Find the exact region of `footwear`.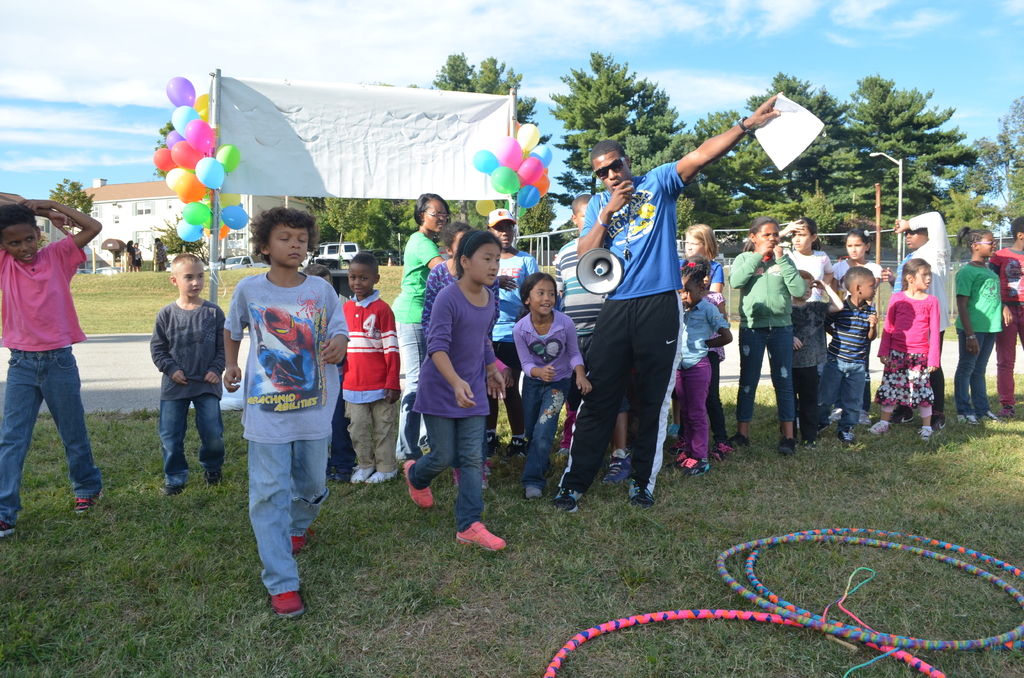
Exact region: region(778, 438, 797, 456).
